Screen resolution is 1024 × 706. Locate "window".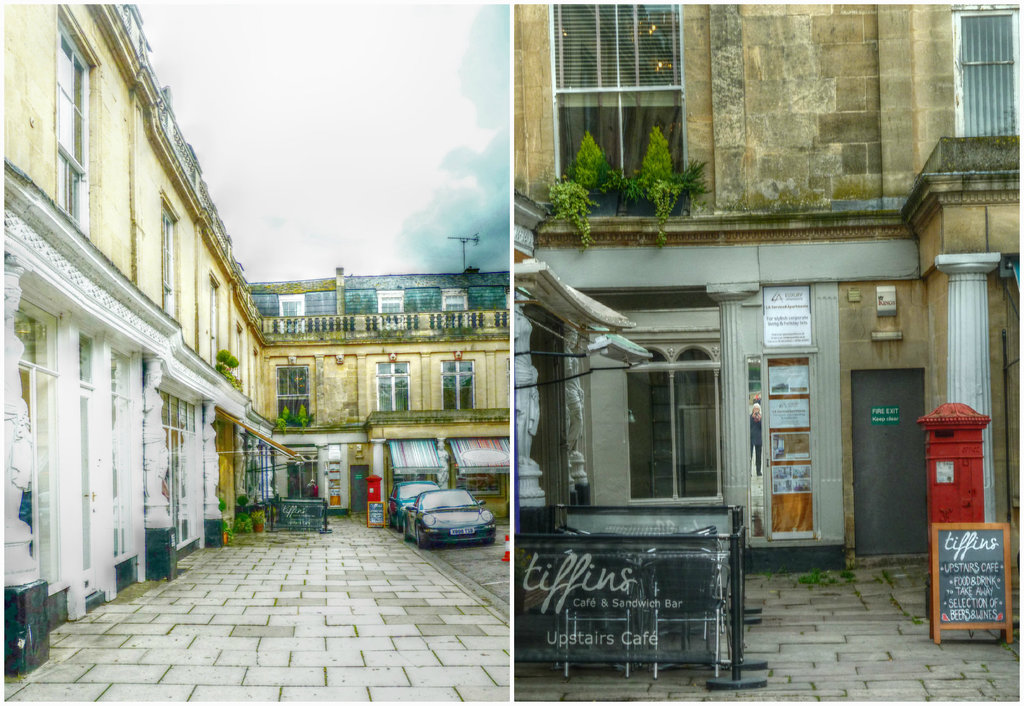
{"x1": 205, "y1": 279, "x2": 222, "y2": 375}.
